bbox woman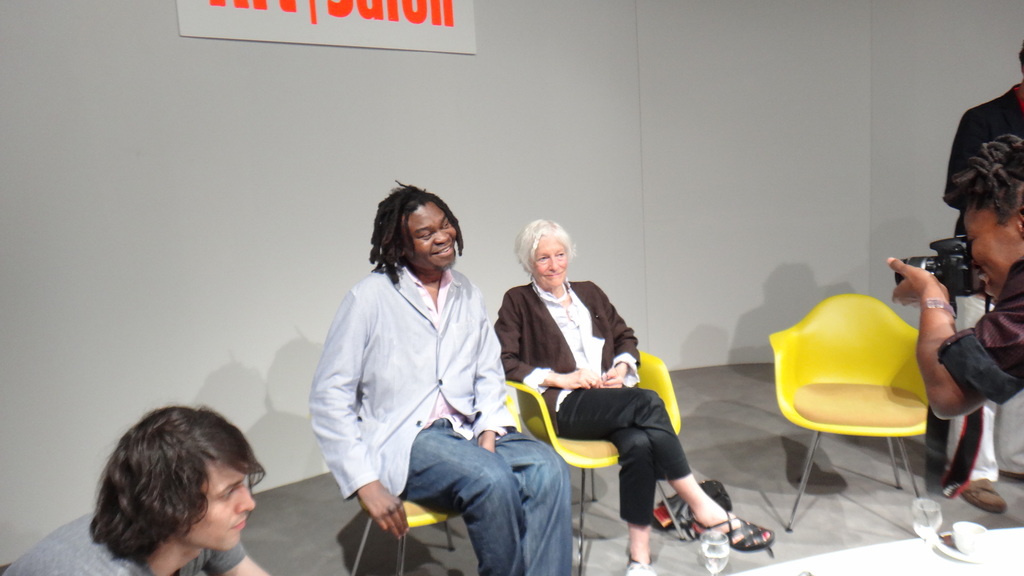
bbox=(308, 170, 525, 575)
